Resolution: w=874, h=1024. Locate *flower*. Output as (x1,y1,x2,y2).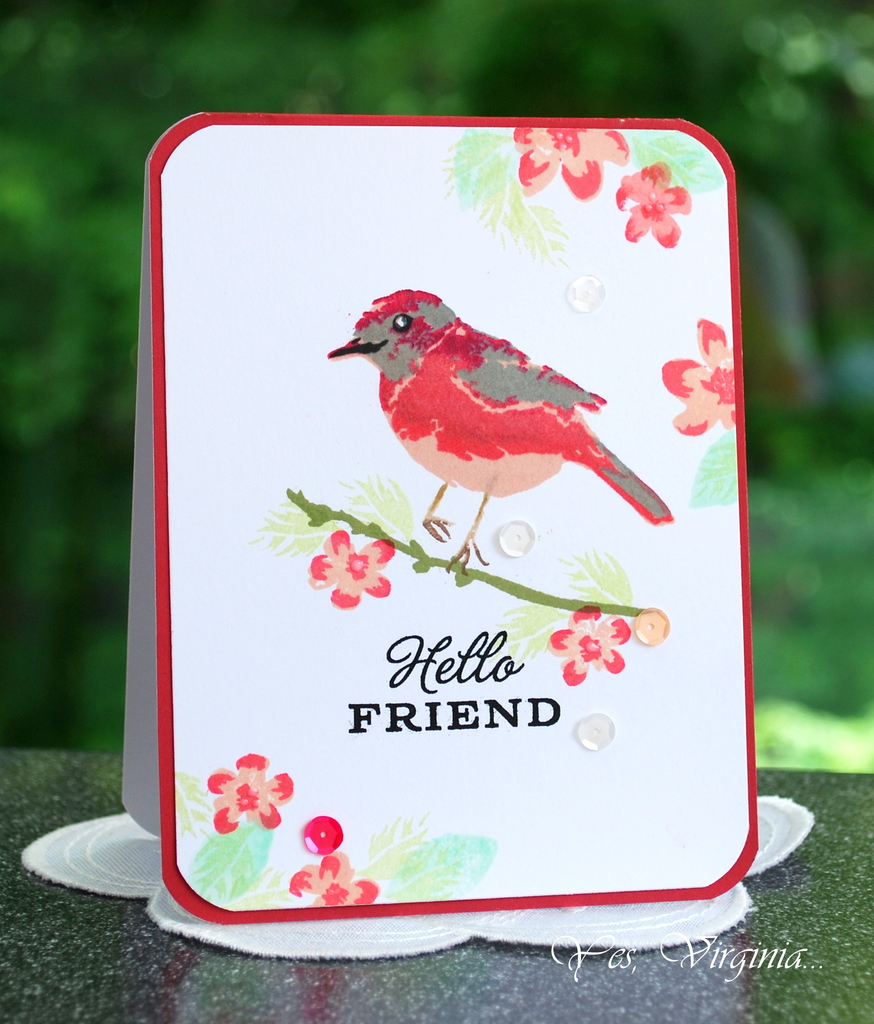
(295,520,396,612).
